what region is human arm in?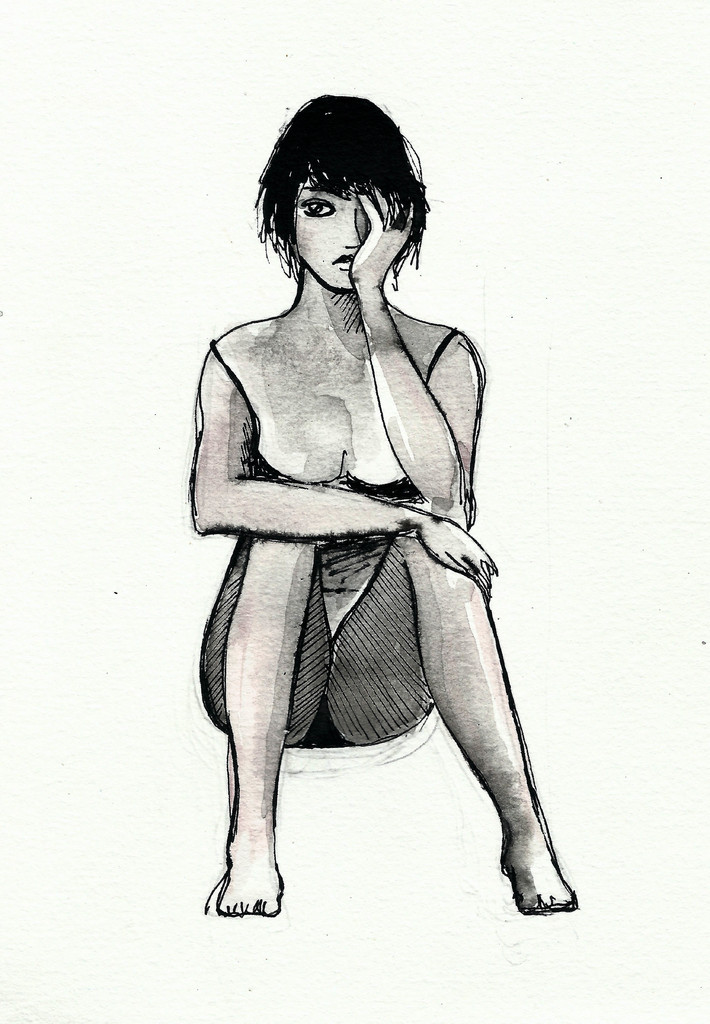
crop(177, 312, 506, 593).
